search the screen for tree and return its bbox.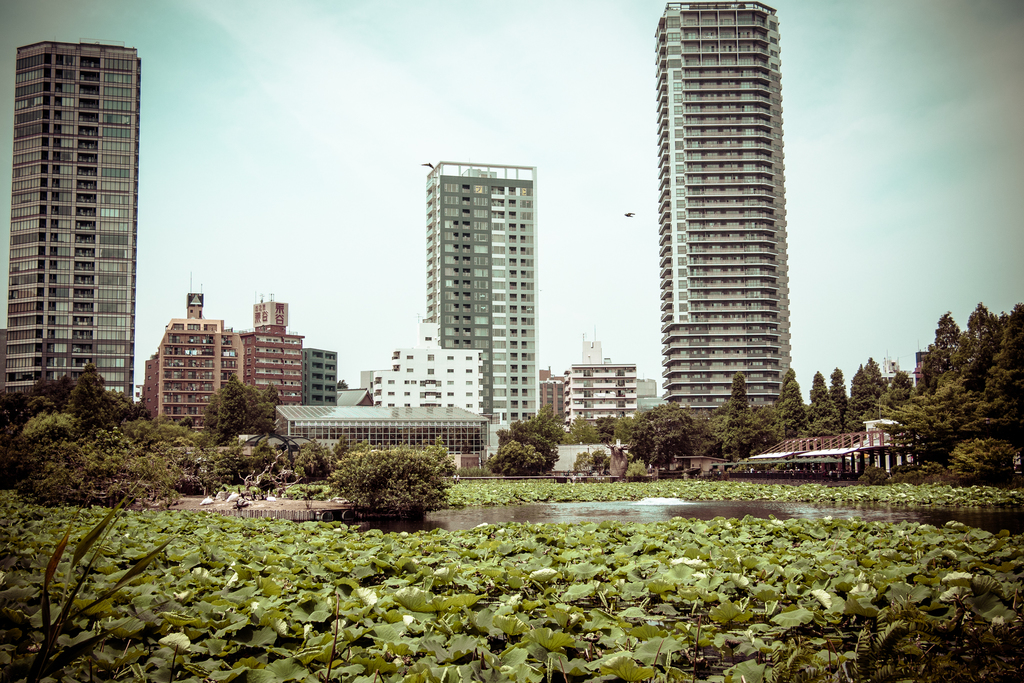
Found: x1=196 y1=353 x2=270 y2=448.
